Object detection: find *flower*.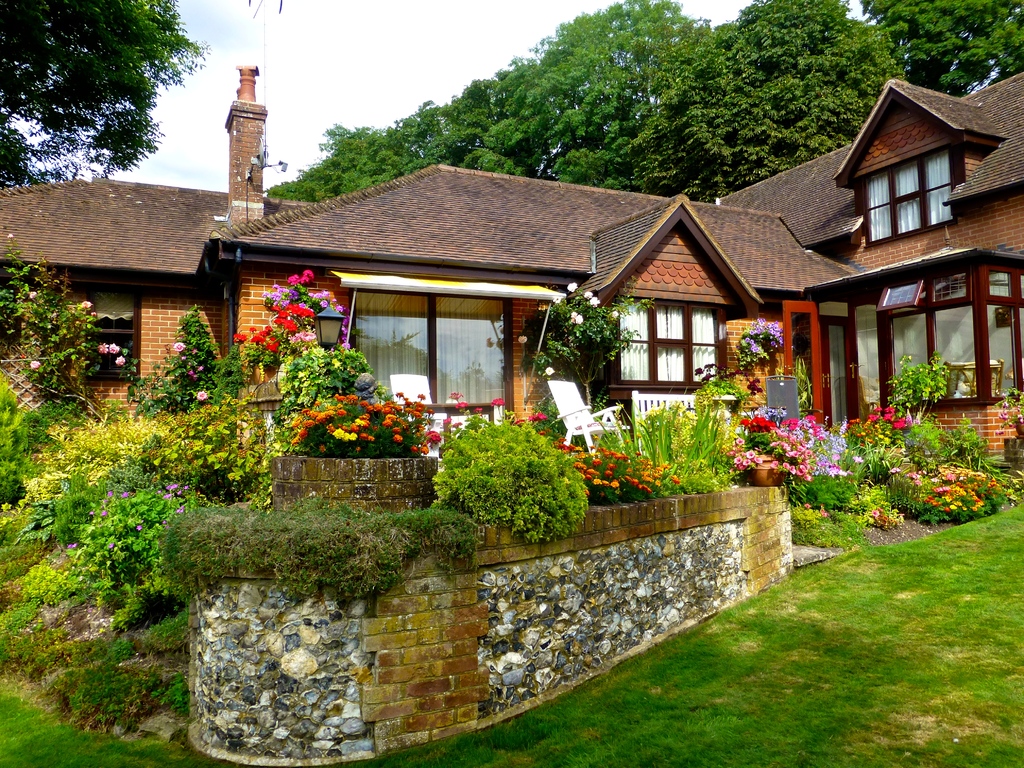
left=567, top=283, right=576, bottom=292.
